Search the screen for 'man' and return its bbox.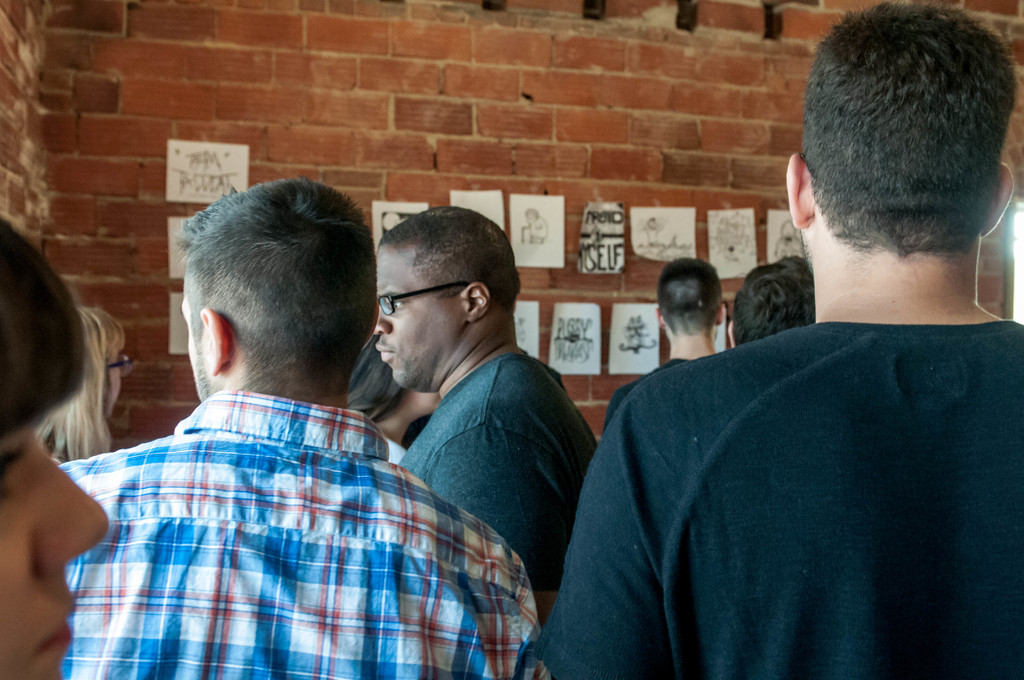
Found: x1=726, y1=255, x2=816, y2=353.
